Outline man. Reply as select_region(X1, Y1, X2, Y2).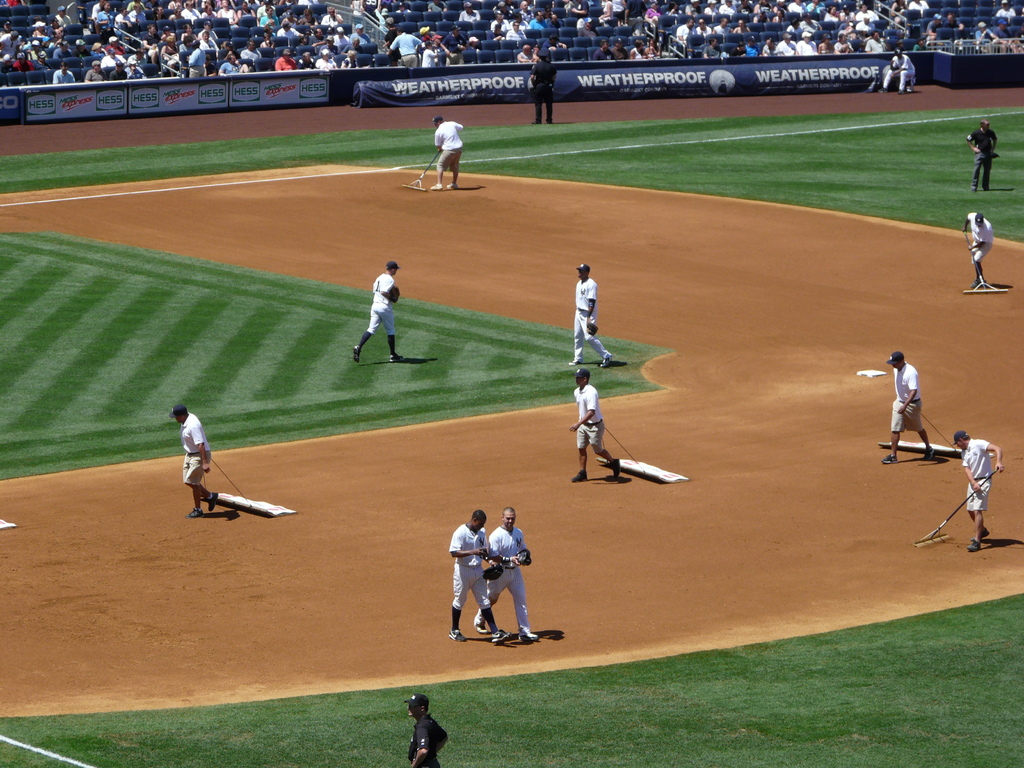
select_region(876, 356, 938, 465).
